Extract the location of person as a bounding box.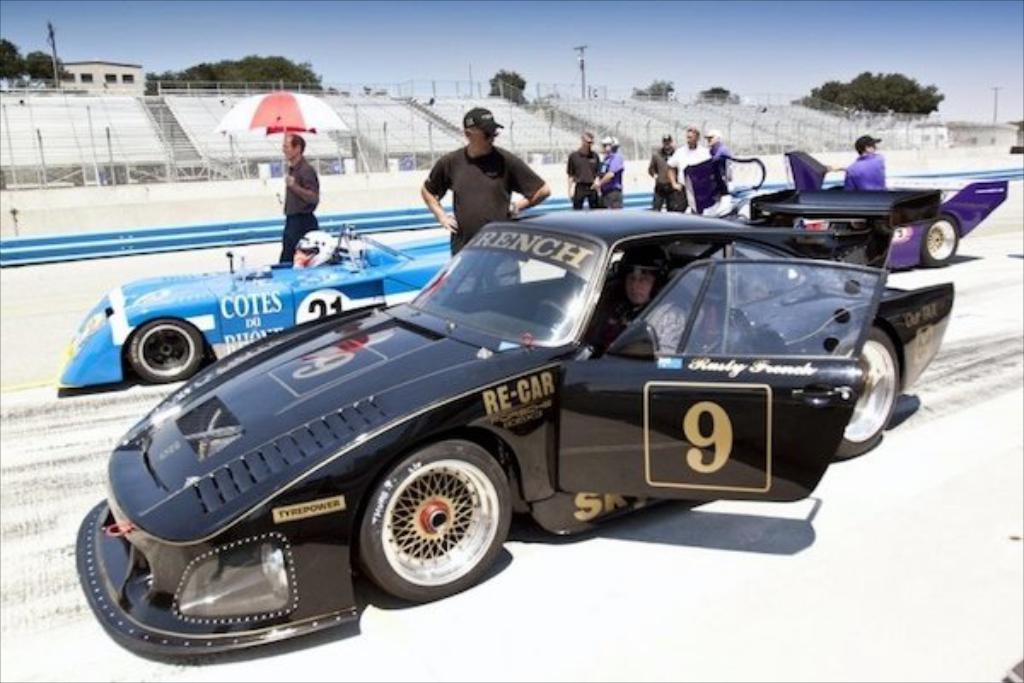
664:125:710:205.
